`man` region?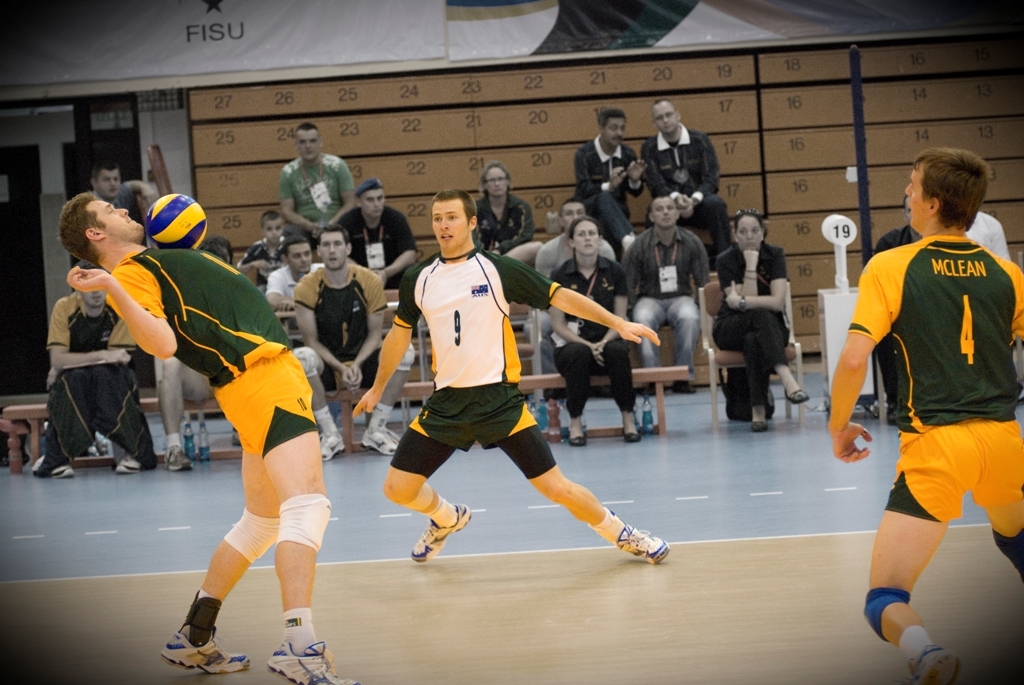
box(619, 193, 705, 399)
